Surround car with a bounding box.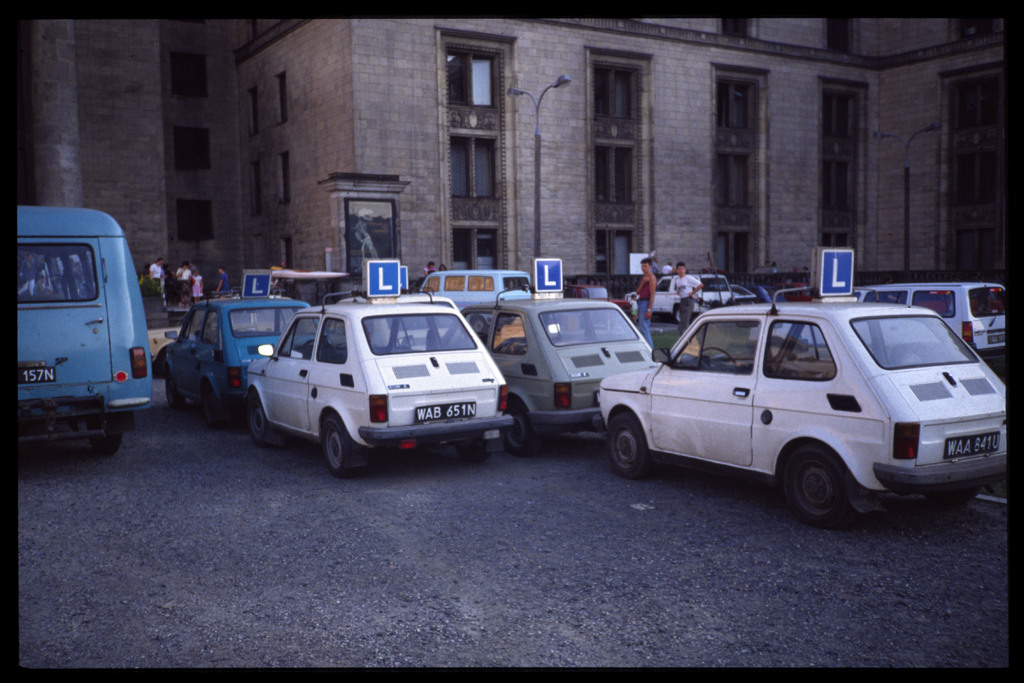
pyautogui.locateOnScreen(653, 272, 744, 331).
